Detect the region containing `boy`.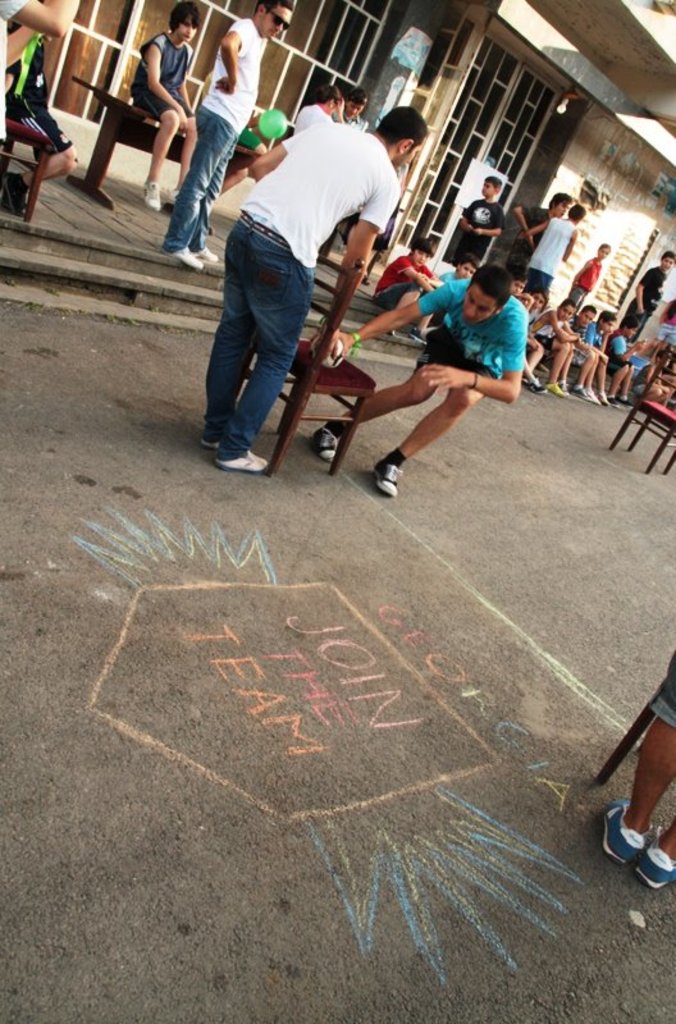
[128,3,200,218].
